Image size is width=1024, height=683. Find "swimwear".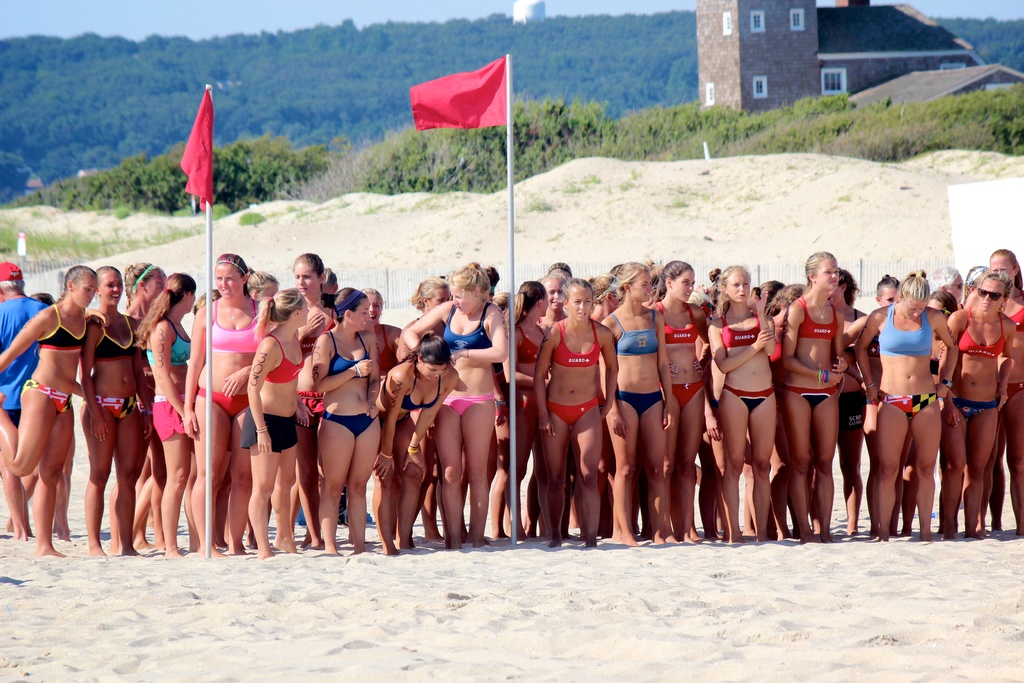
<bbox>204, 299, 264, 356</bbox>.
